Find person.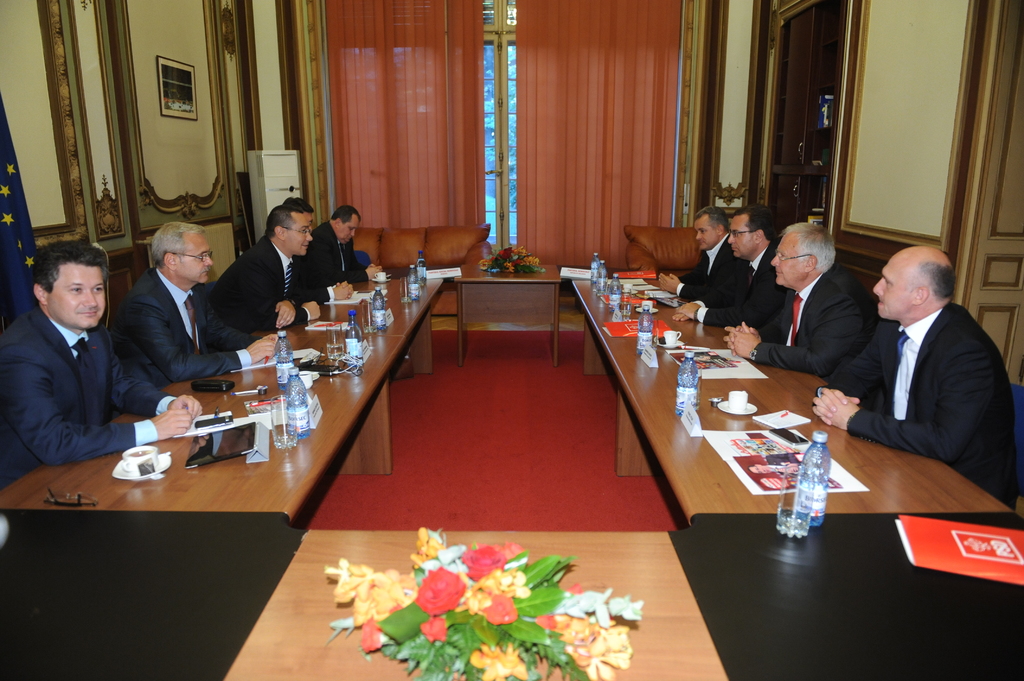
box=[668, 209, 799, 340].
